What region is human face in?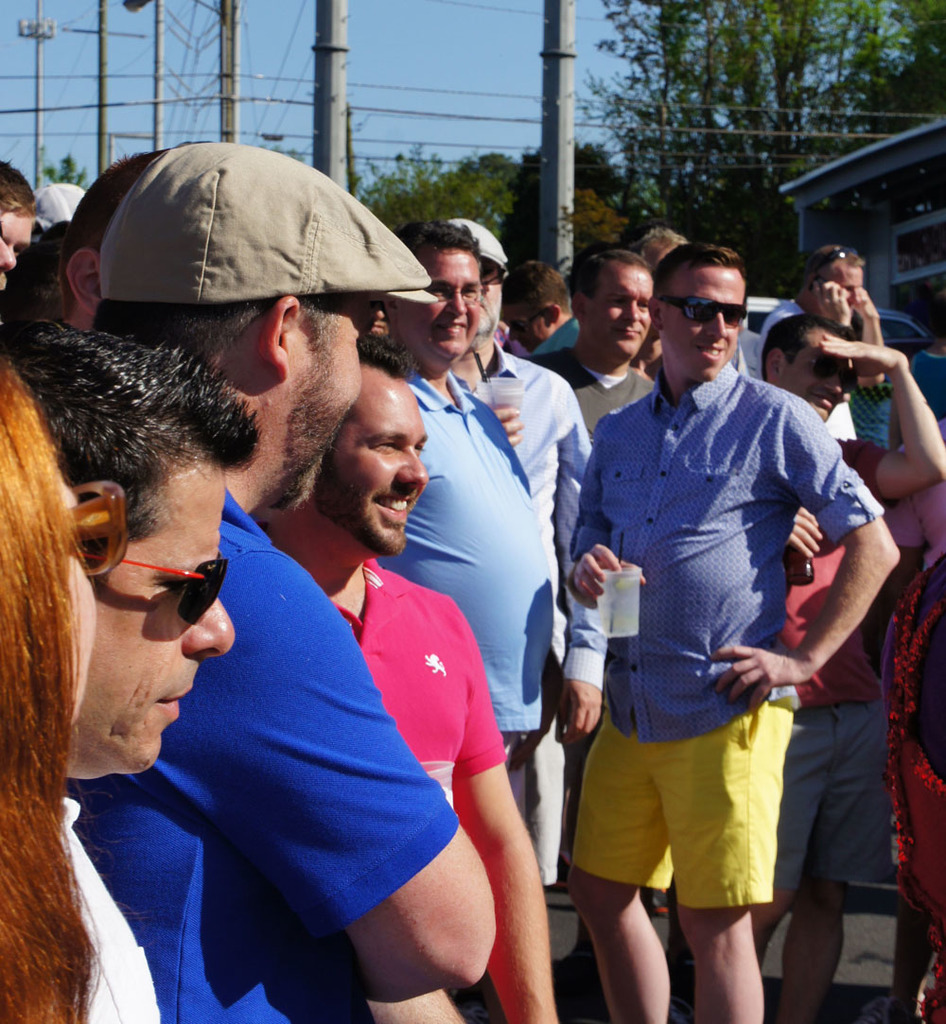
select_region(585, 264, 657, 366).
